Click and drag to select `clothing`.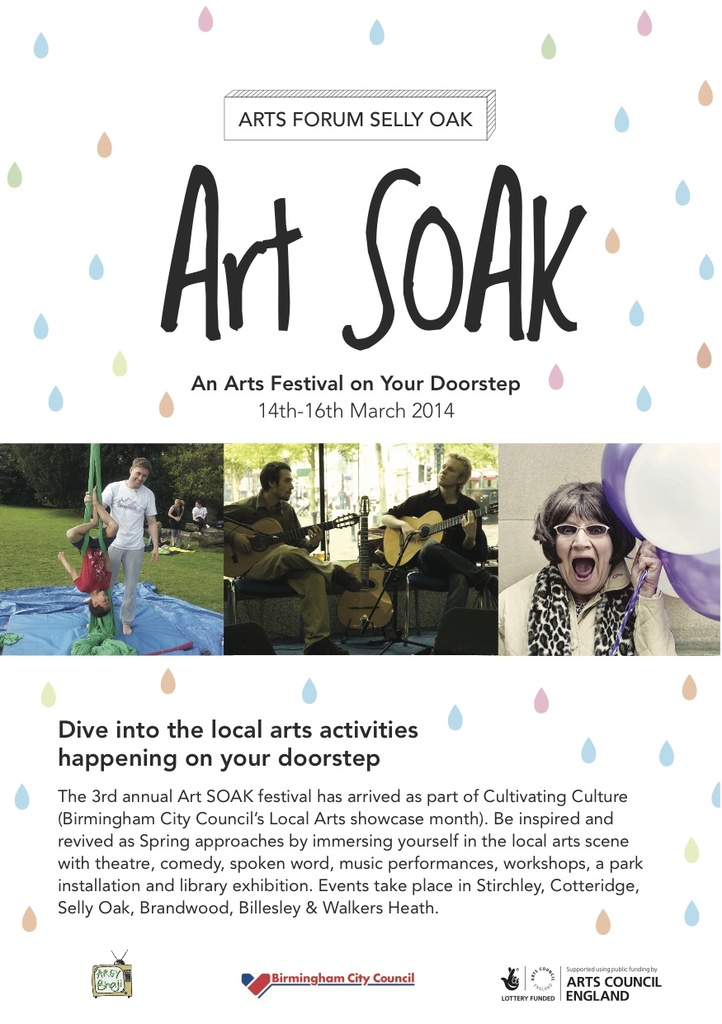
Selection: {"left": 69, "top": 521, "right": 108, "bottom": 591}.
